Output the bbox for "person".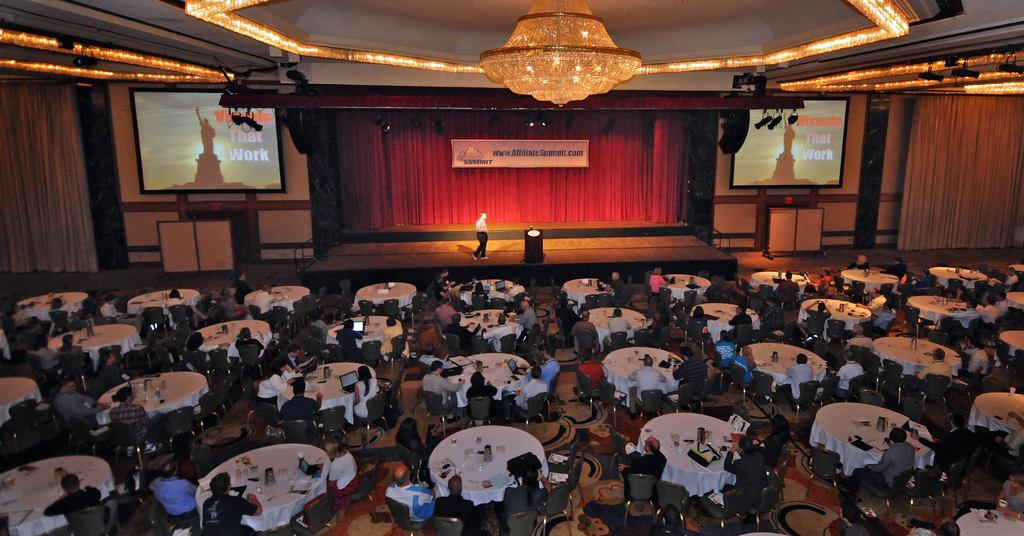
(x1=616, y1=436, x2=668, y2=490).
